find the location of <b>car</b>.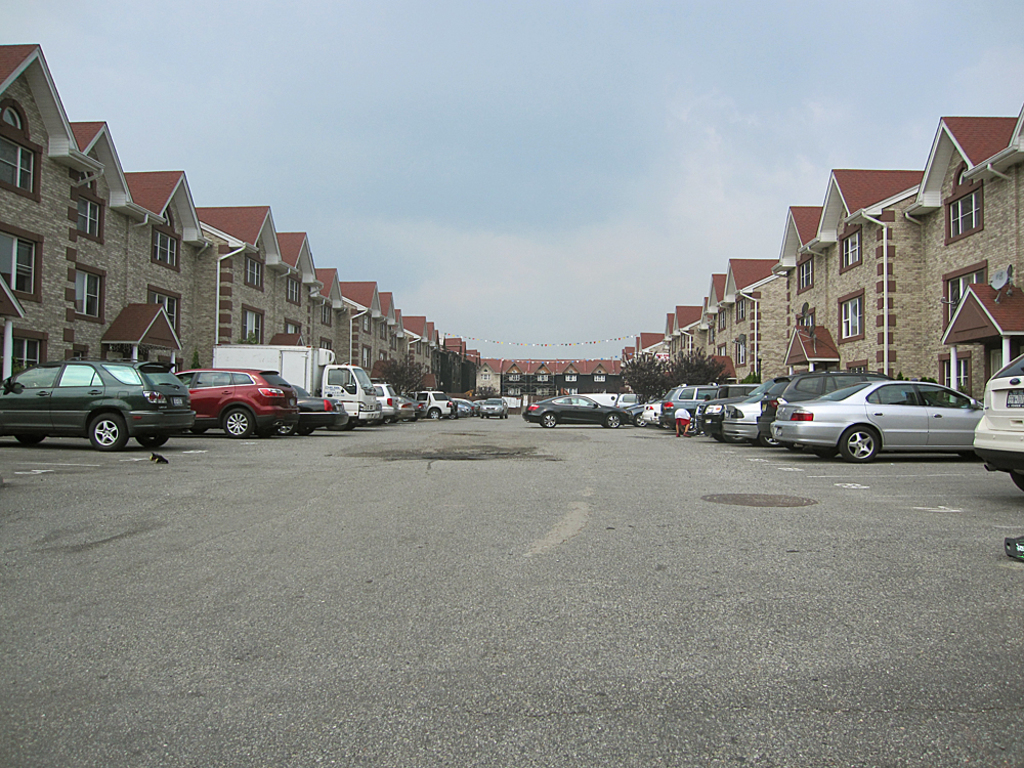
Location: bbox(173, 371, 295, 436).
